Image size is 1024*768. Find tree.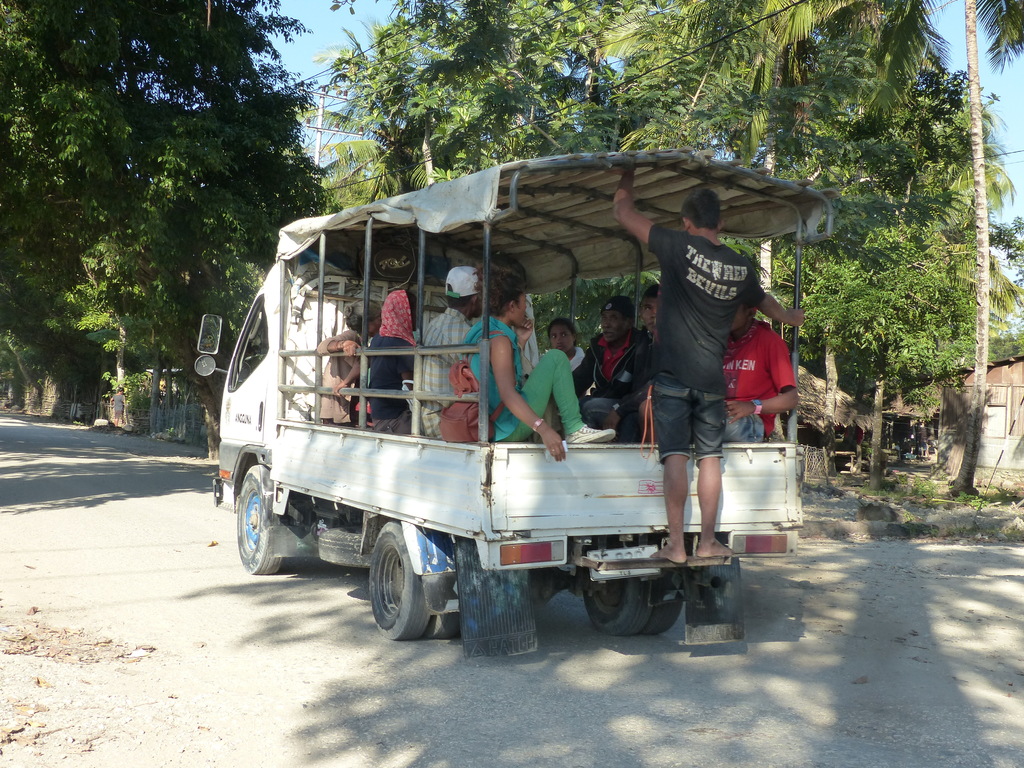
crop(877, 0, 1023, 495).
